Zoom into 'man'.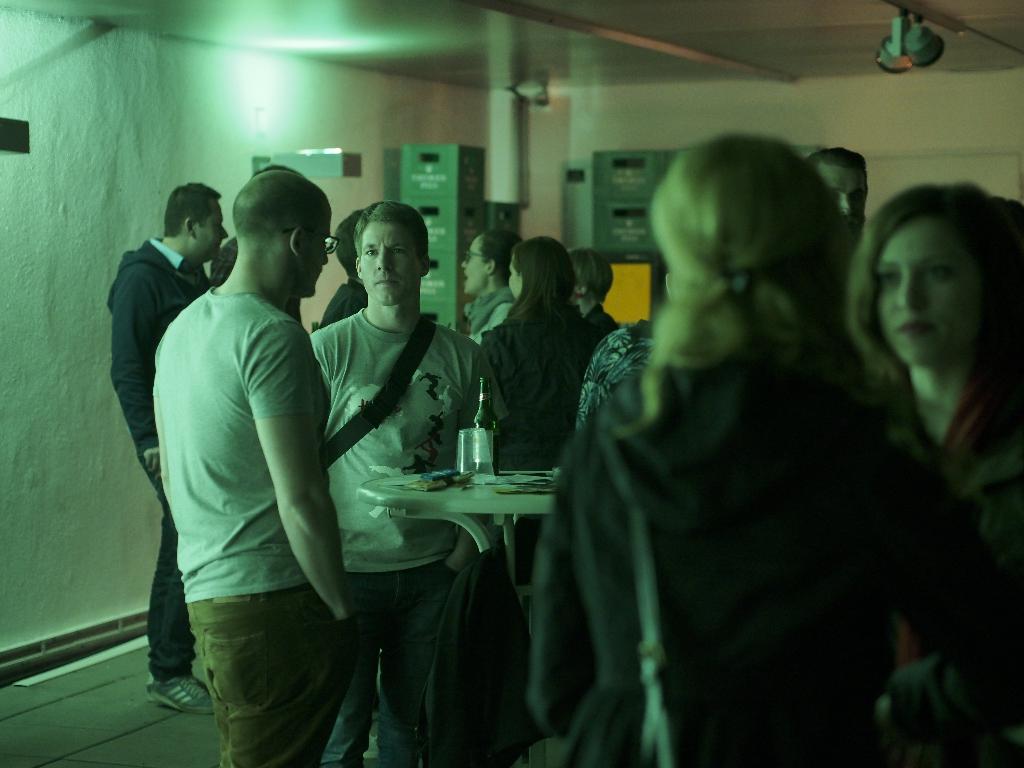
Zoom target: [313,200,398,738].
